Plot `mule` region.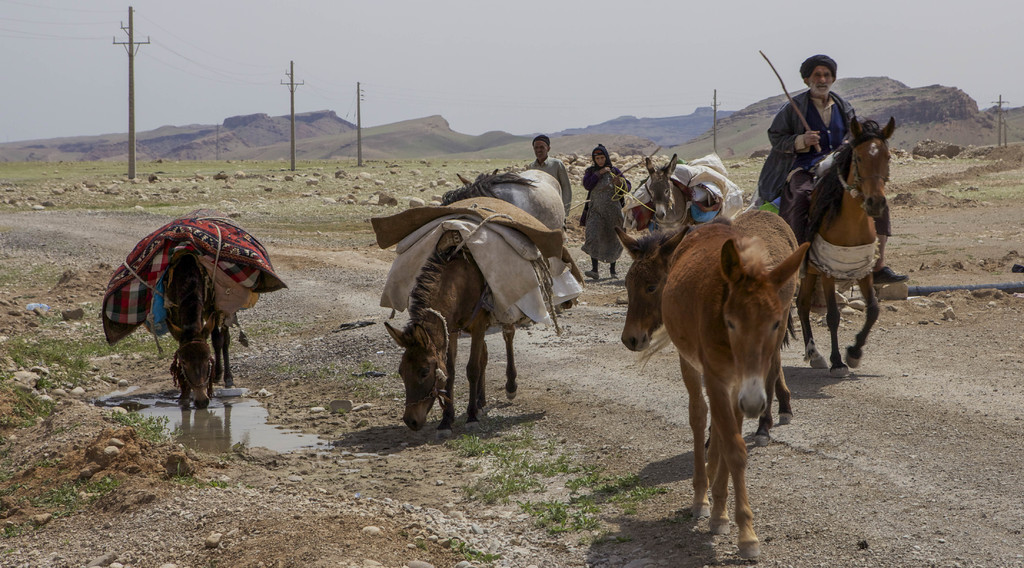
Plotted at box=[771, 112, 906, 378].
